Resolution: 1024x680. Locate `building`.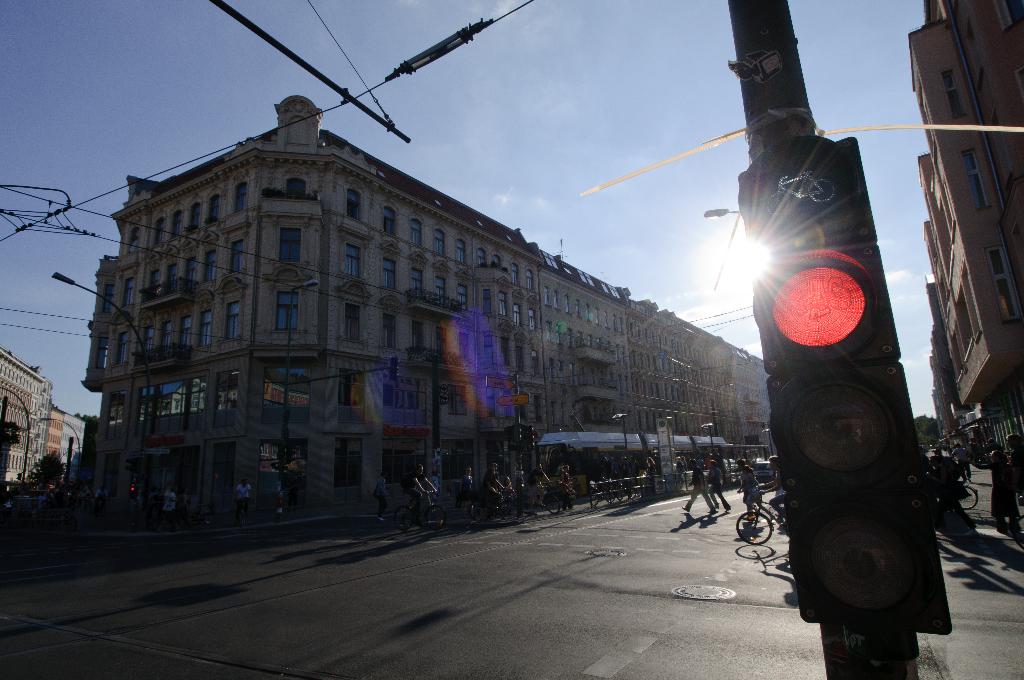
crop(0, 345, 85, 490).
